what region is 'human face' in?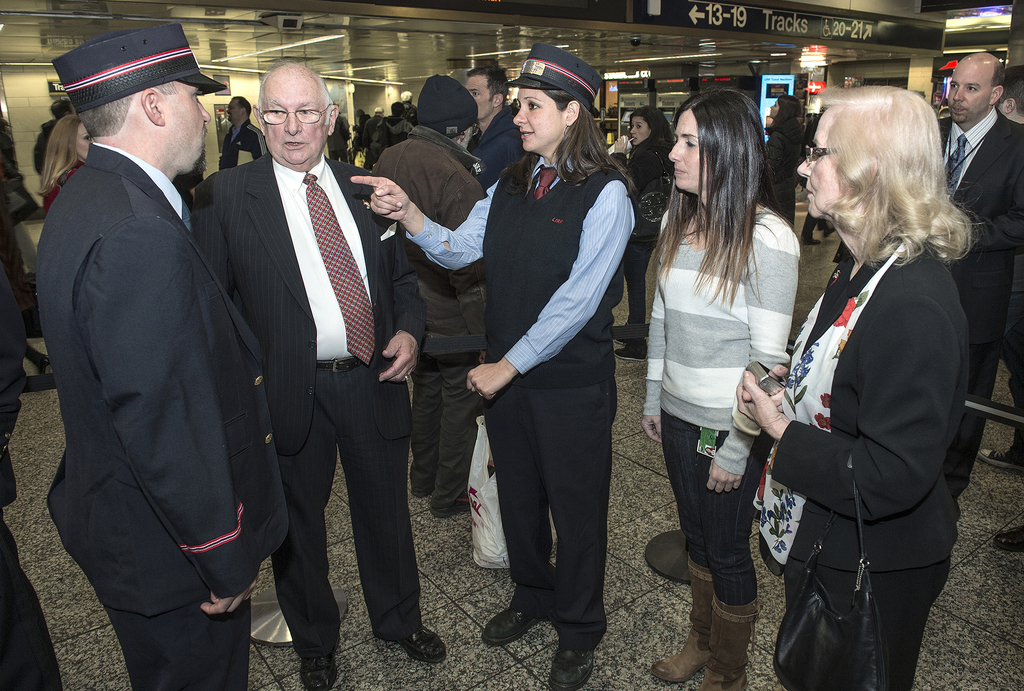
Rect(517, 84, 566, 150).
